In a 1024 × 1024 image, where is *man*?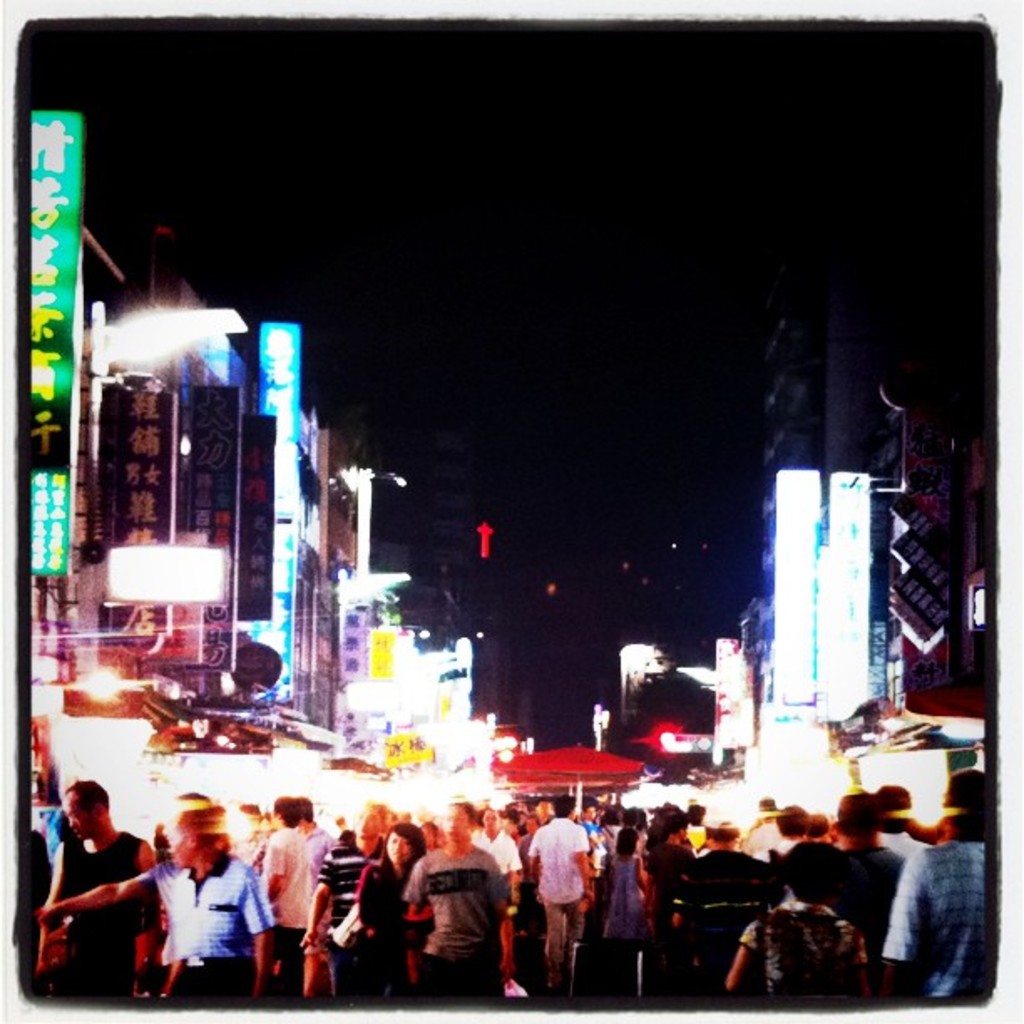
(674, 812, 785, 1001).
